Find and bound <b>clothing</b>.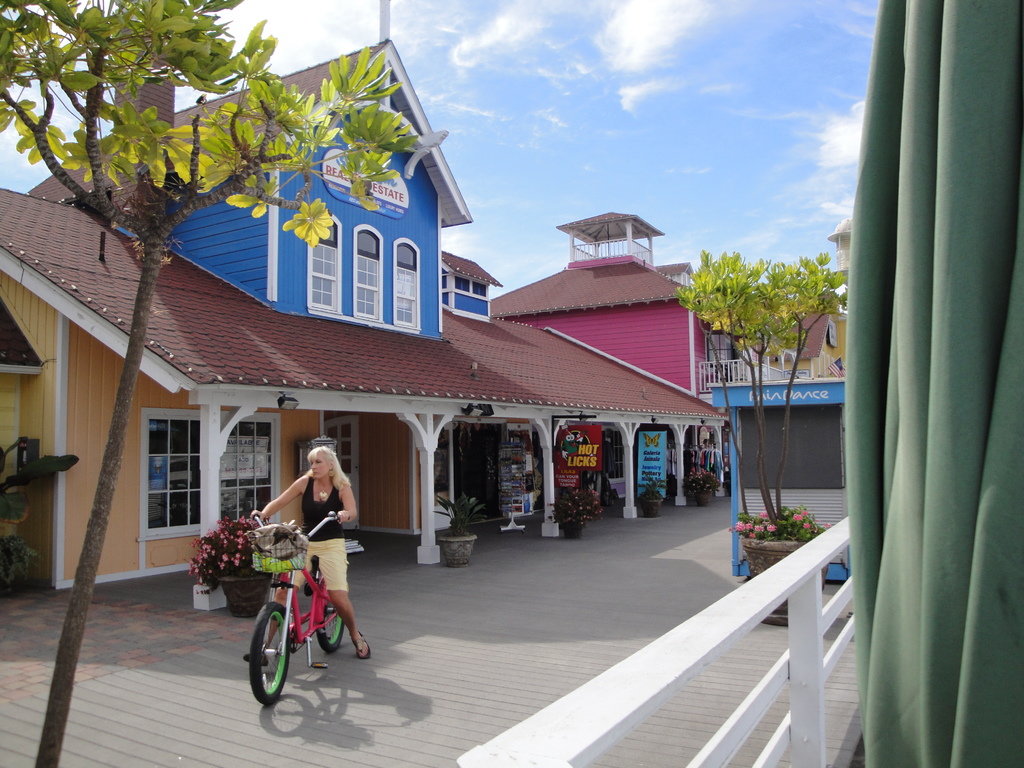
Bound: BBox(280, 472, 348, 591).
